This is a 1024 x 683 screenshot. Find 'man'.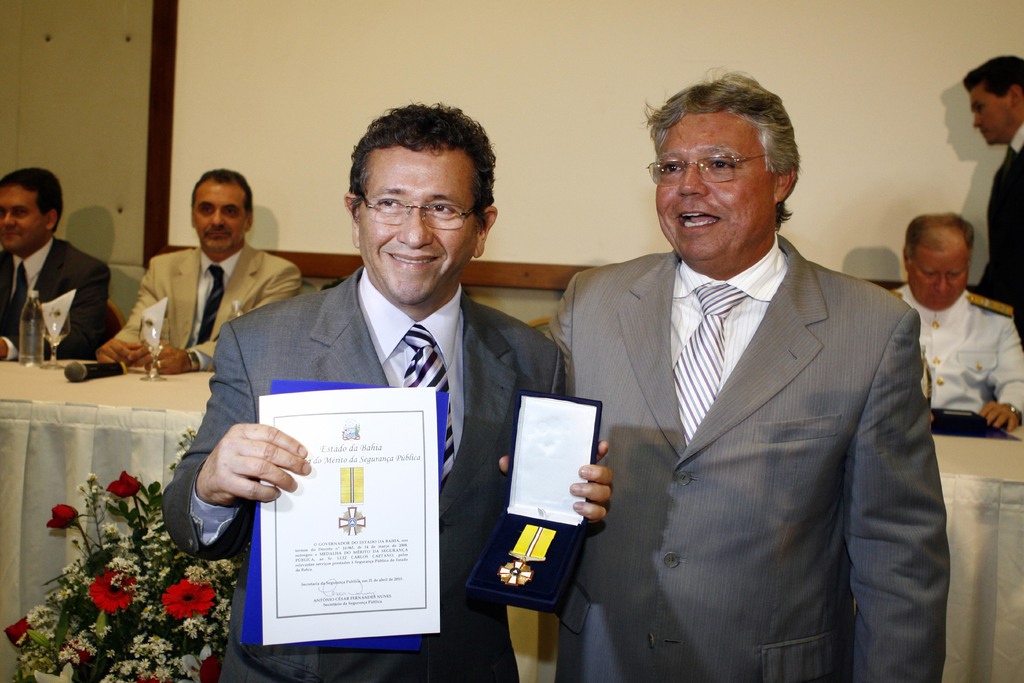
Bounding box: (93, 165, 303, 372).
